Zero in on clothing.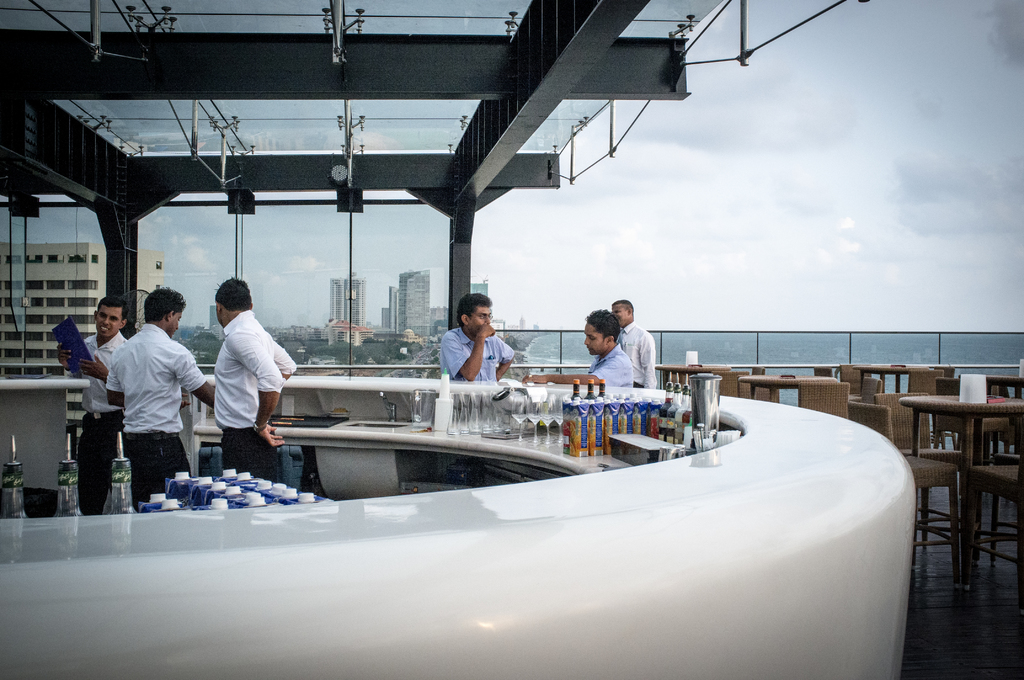
Zeroed in: left=99, top=293, right=192, bottom=497.
